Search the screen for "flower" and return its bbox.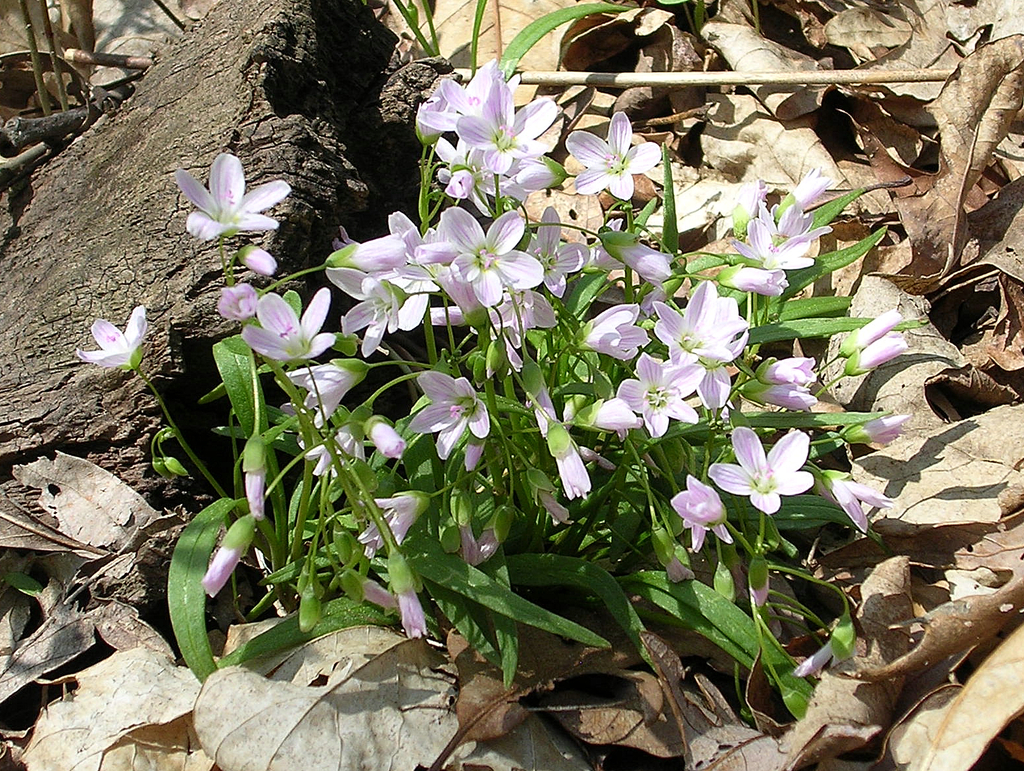
Found: bbox=[70, 306, 151, 369].
